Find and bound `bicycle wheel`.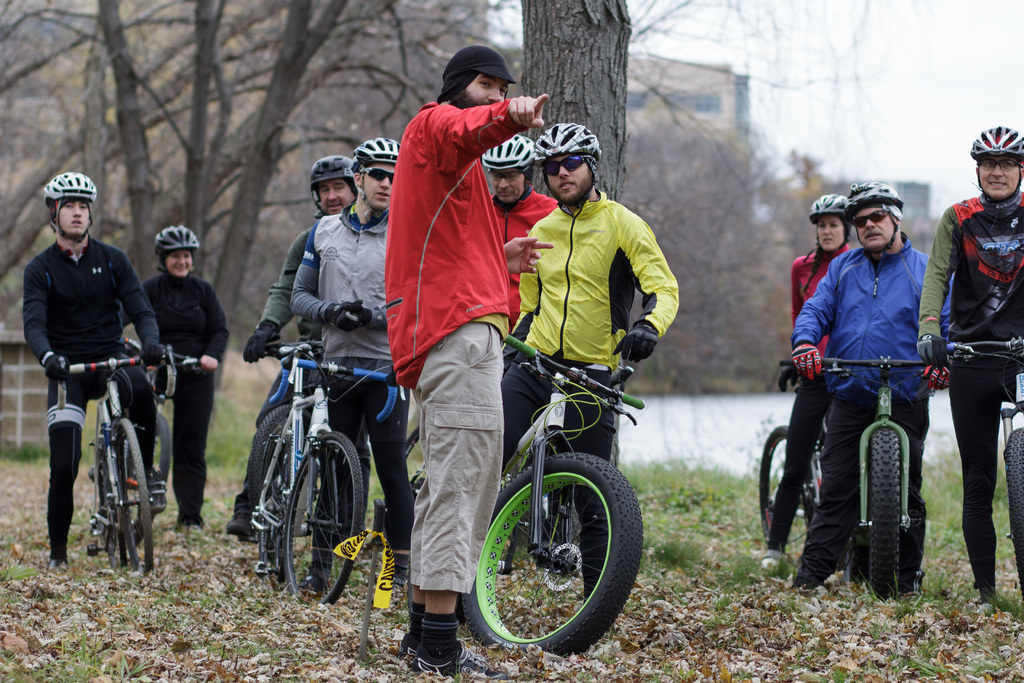
Bound: pyautogui.locateOnScreen(868, 425, 900, 600).
